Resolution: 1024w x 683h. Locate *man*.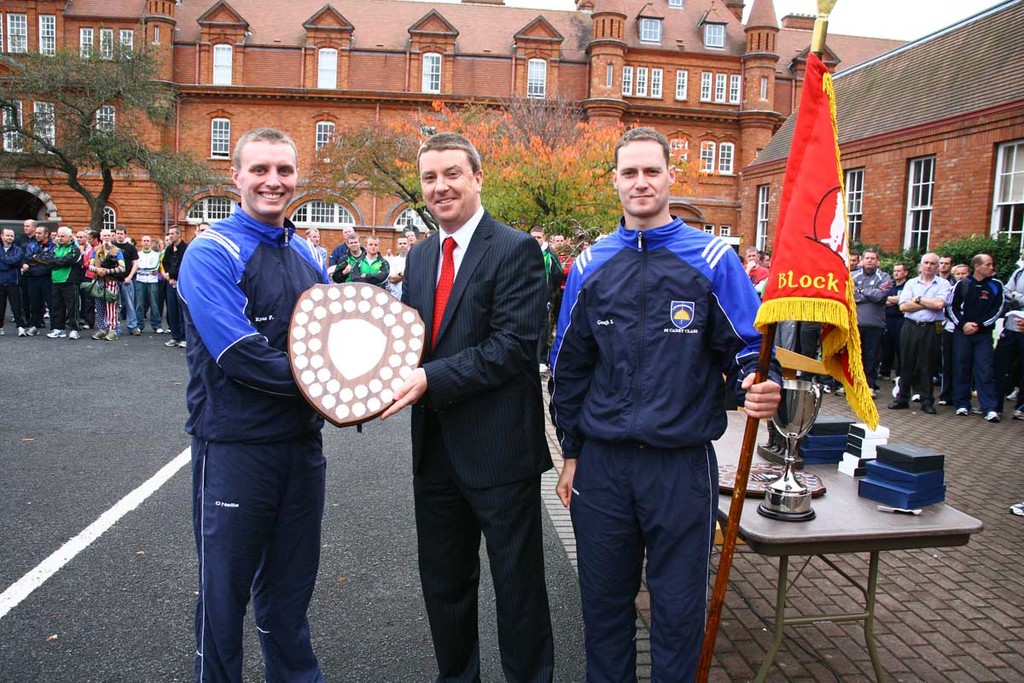
<bbox>760, 253, 768, 265</bbox>.
